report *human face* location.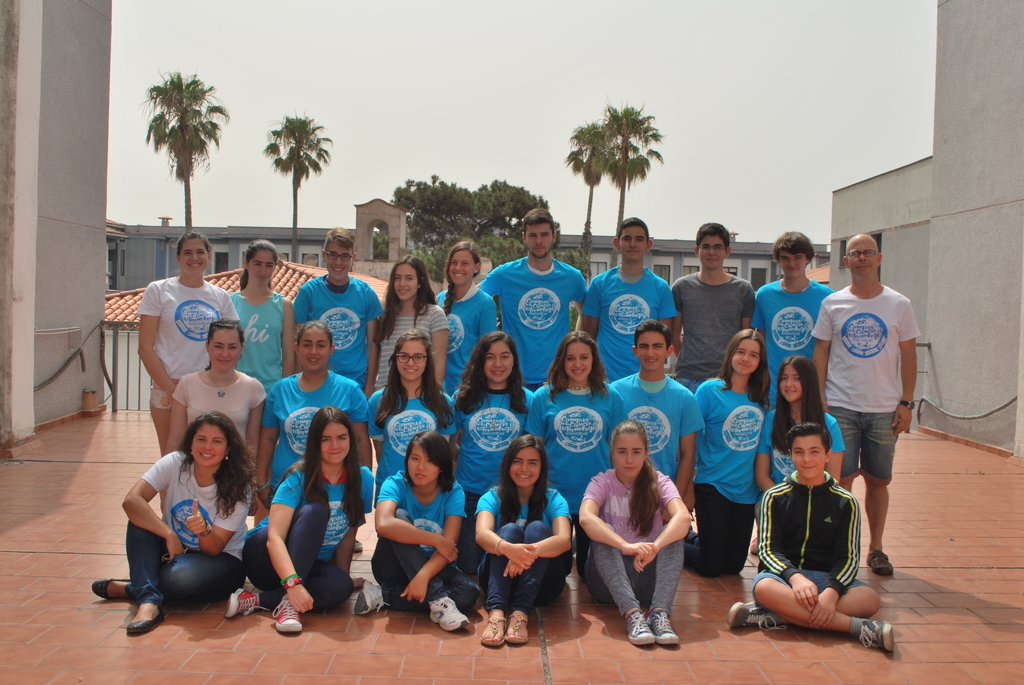
Report: [x1=320, y1=421, x2=351, y2=462].
